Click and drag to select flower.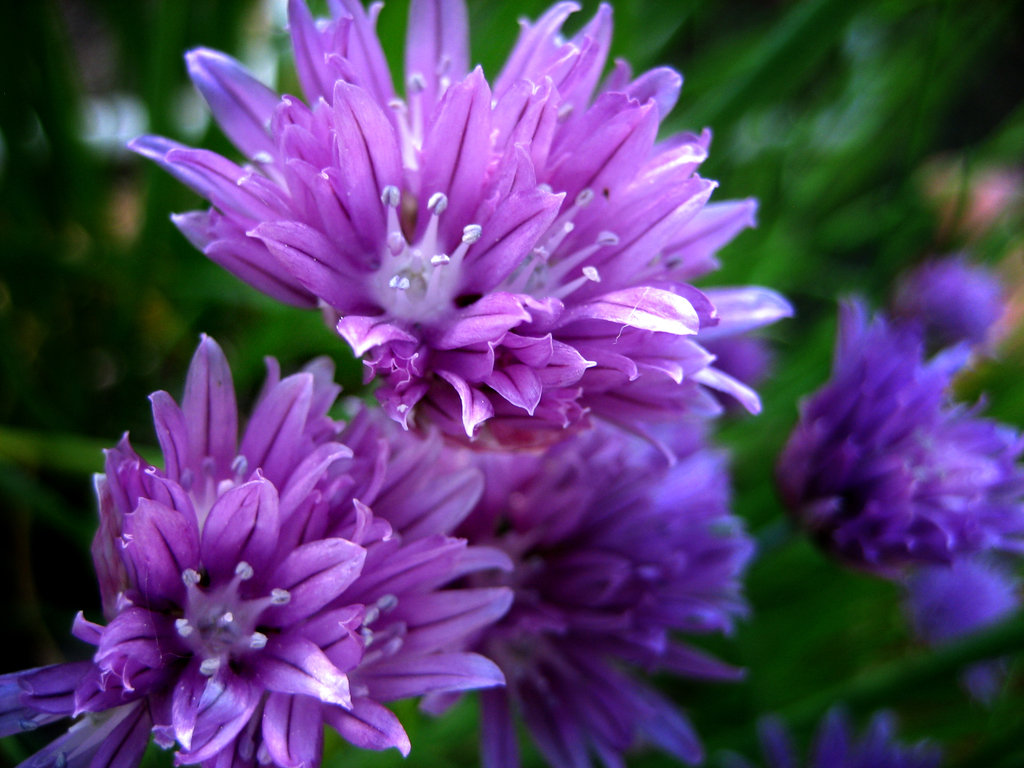
Selection: {"left": 778, "top": 292, "right": 1023, "bottom": 596}.
